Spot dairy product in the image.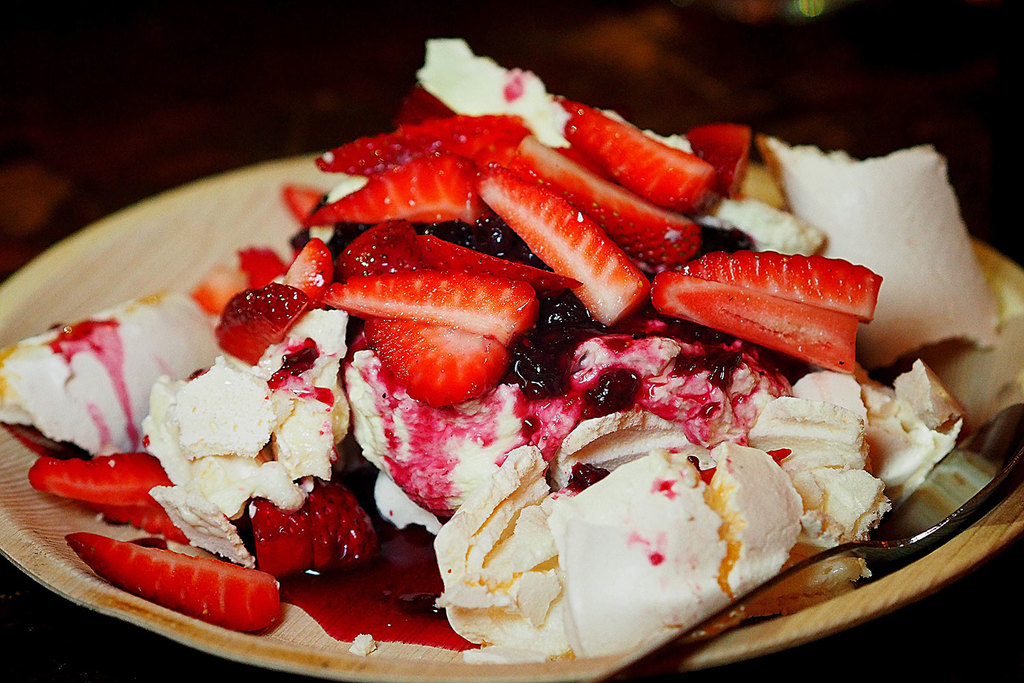
dairy product found at l=297, t=320, r=342, b=490.
